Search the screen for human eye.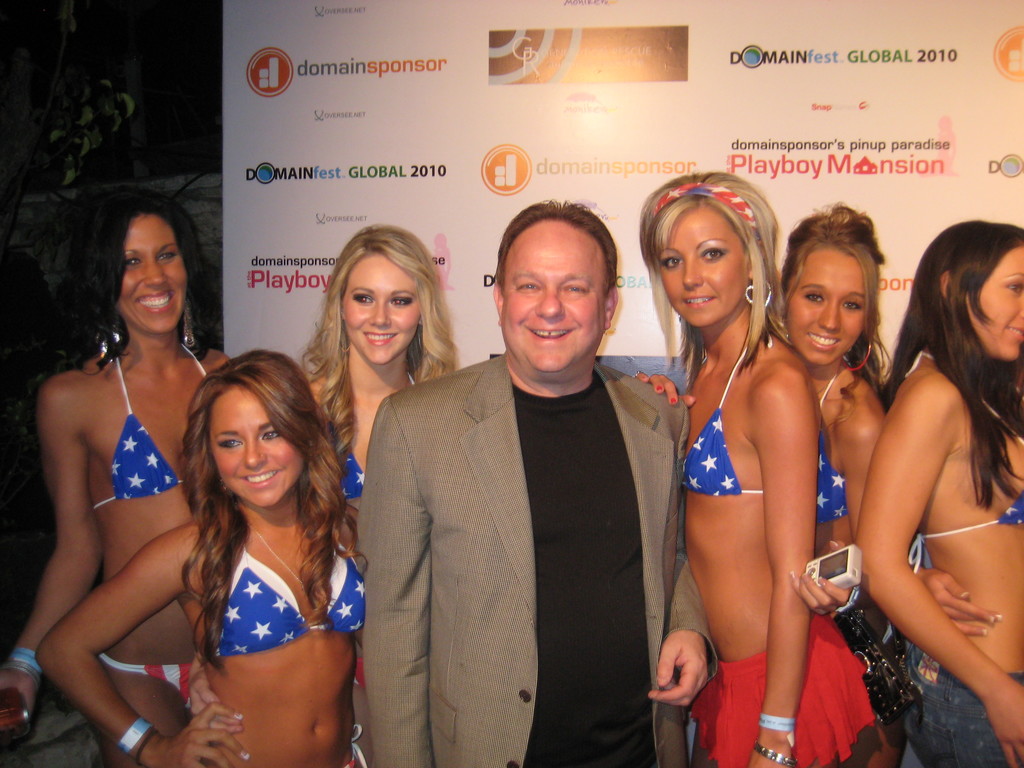
Found at (x1=660, y1=255, x2=681, y2=273).
